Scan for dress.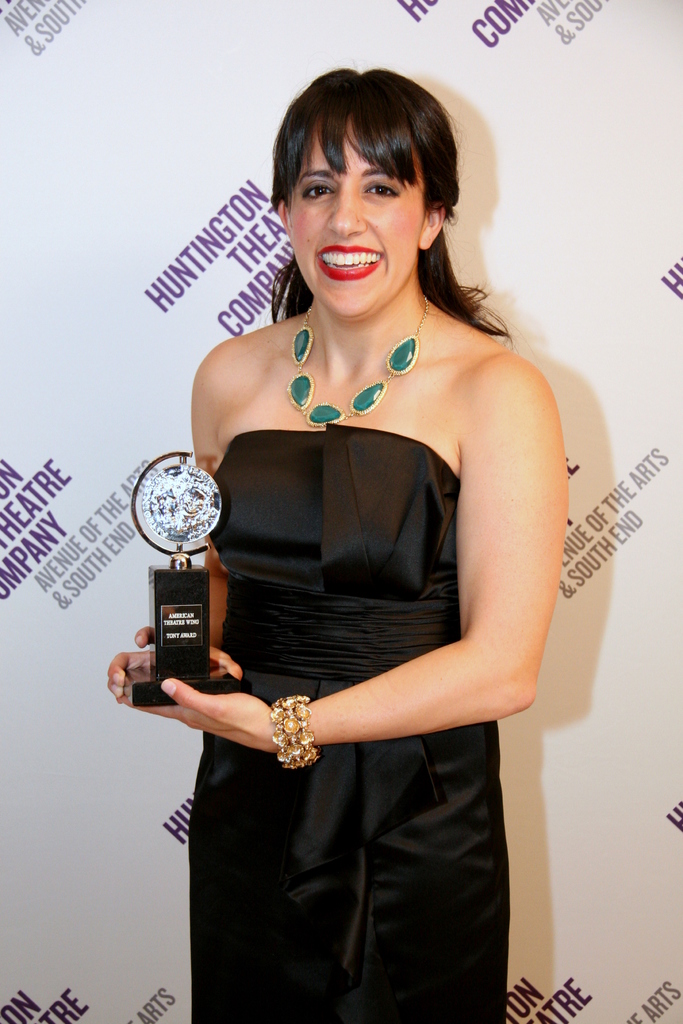
Scan result: detection(185, 417, 509, 1023).
